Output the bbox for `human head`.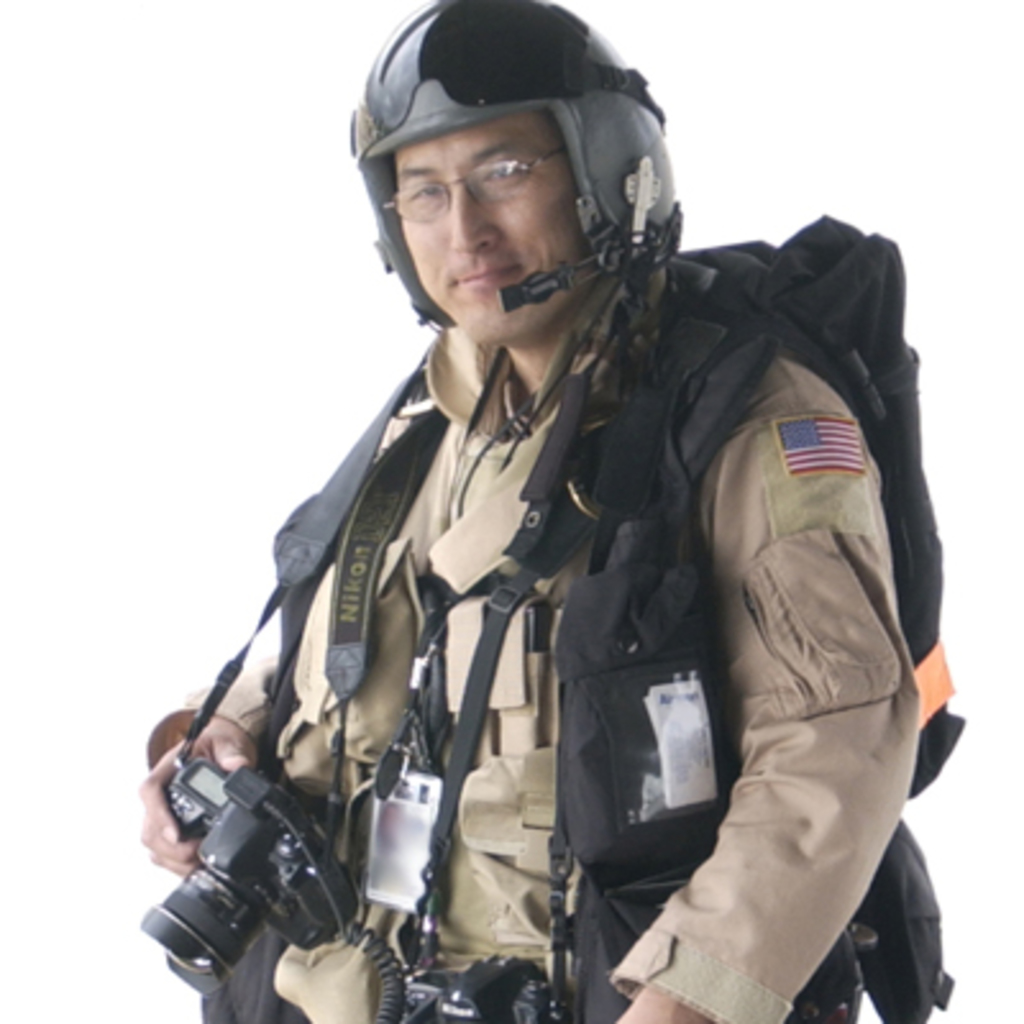
x1=302 y1=0 x2=701 y2=361.
